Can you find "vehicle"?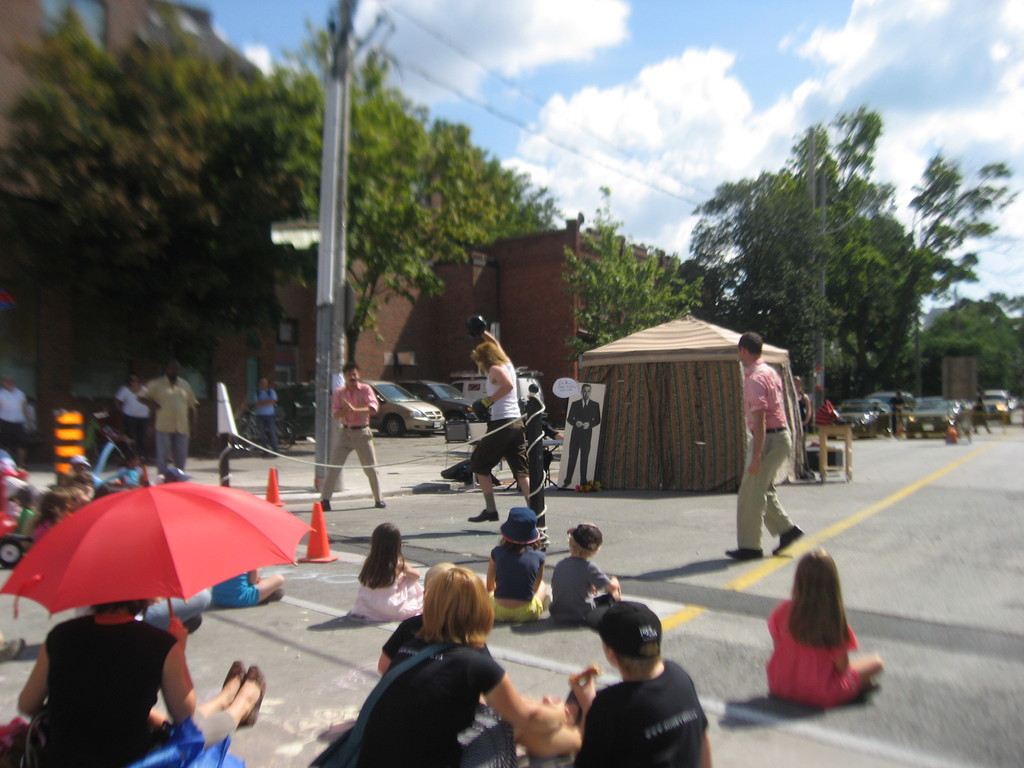
Yes, bounding box: 437:369:545:410.
